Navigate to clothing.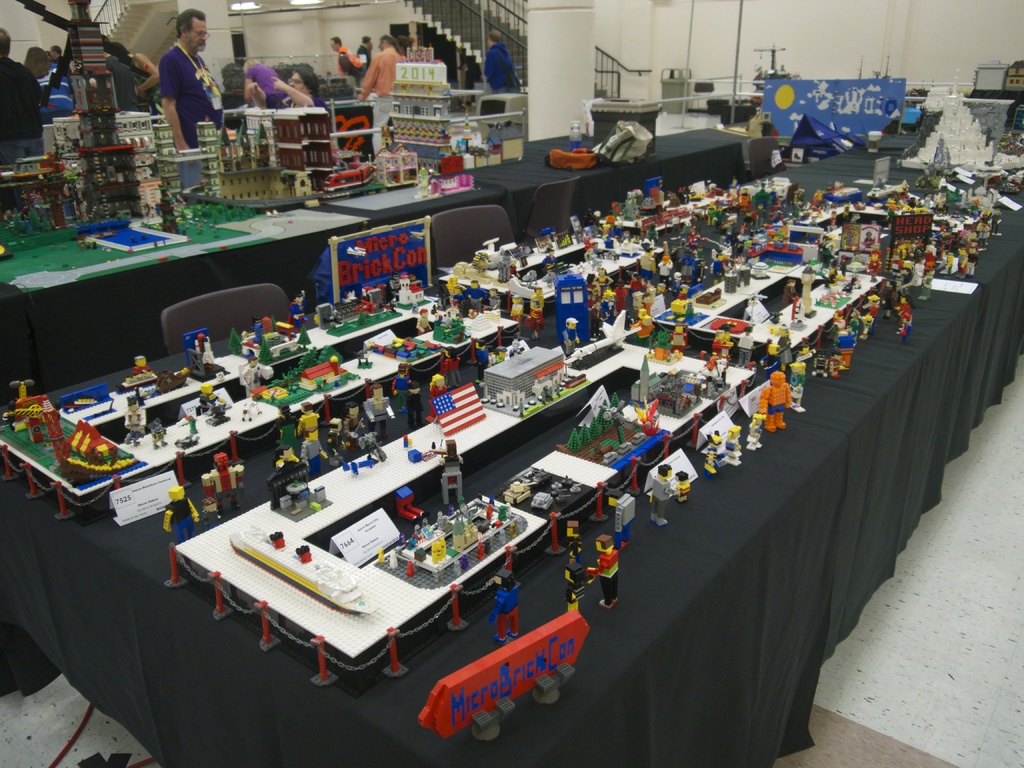
Navigation target: (left=301, top=438, right=329, bottom=472).
